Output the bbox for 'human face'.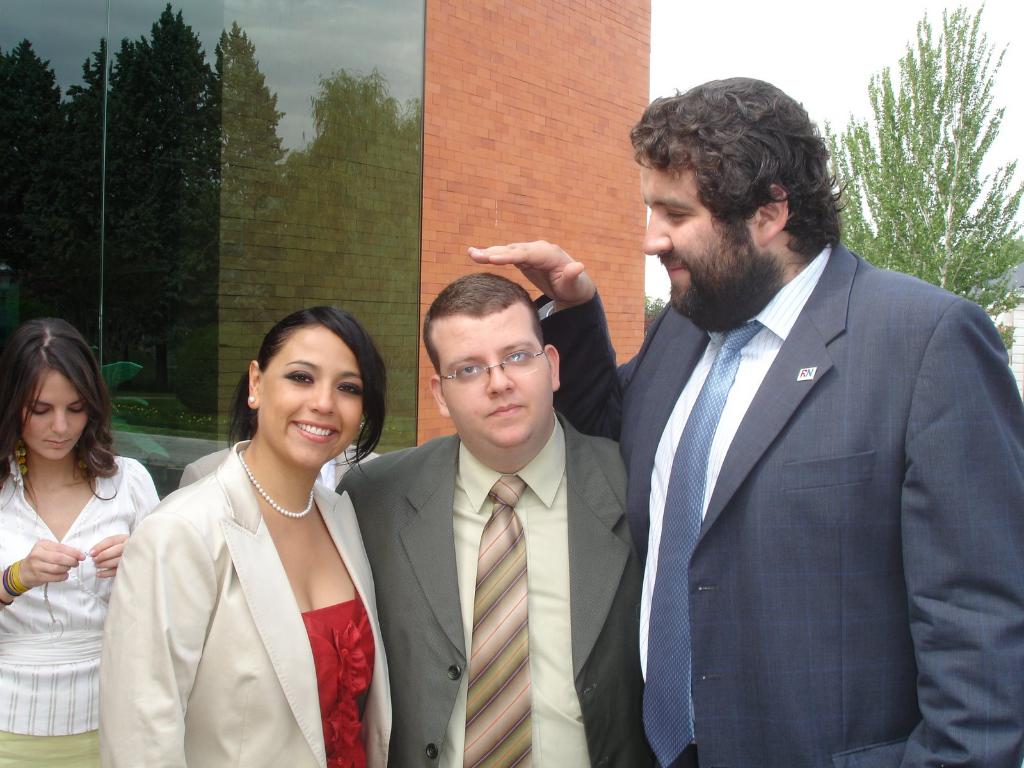
detection(15, 371, 91, 458).
